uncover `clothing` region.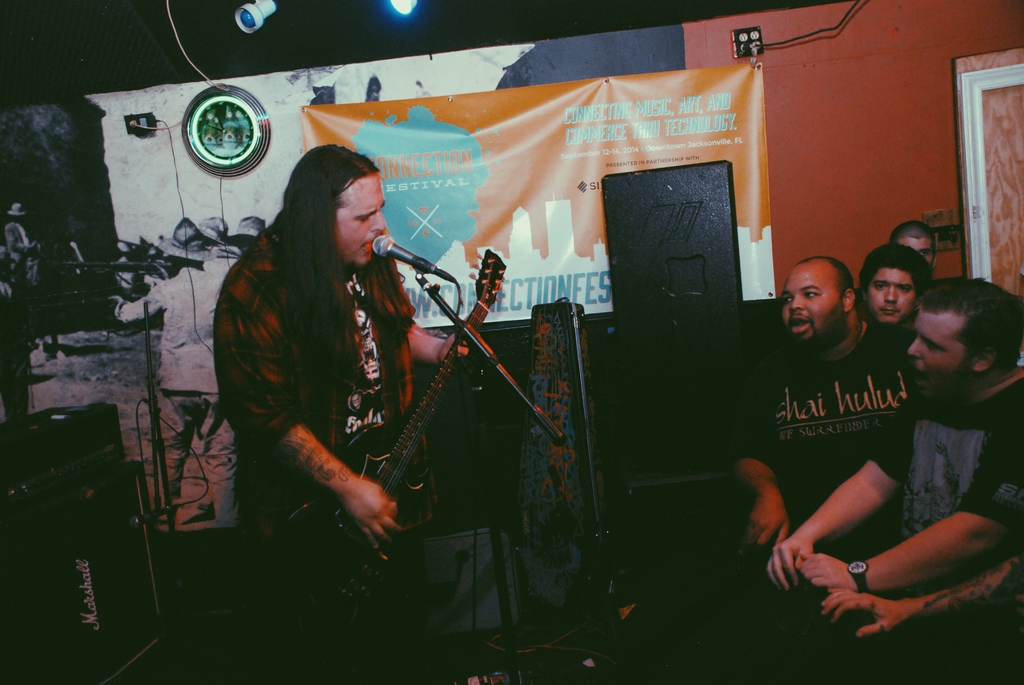
Uncovered: left=205, top=248, right=237, bottom=271.
